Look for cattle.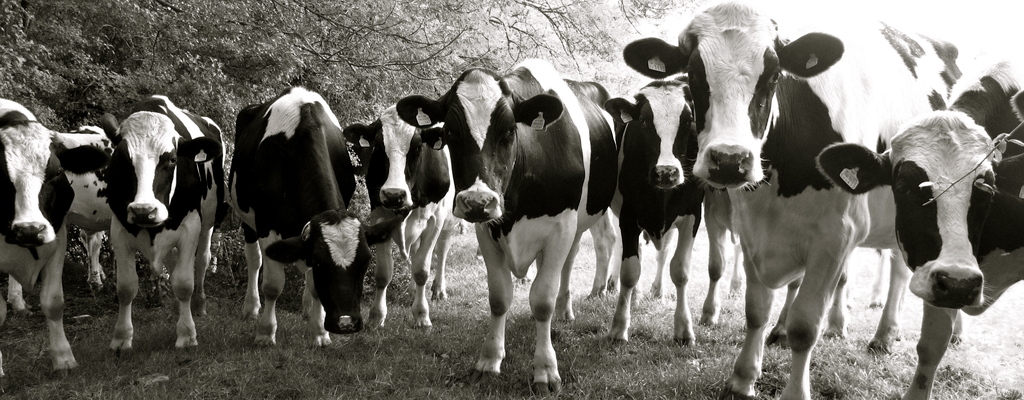
Found: bbox=(598, 79, 707, 346).
